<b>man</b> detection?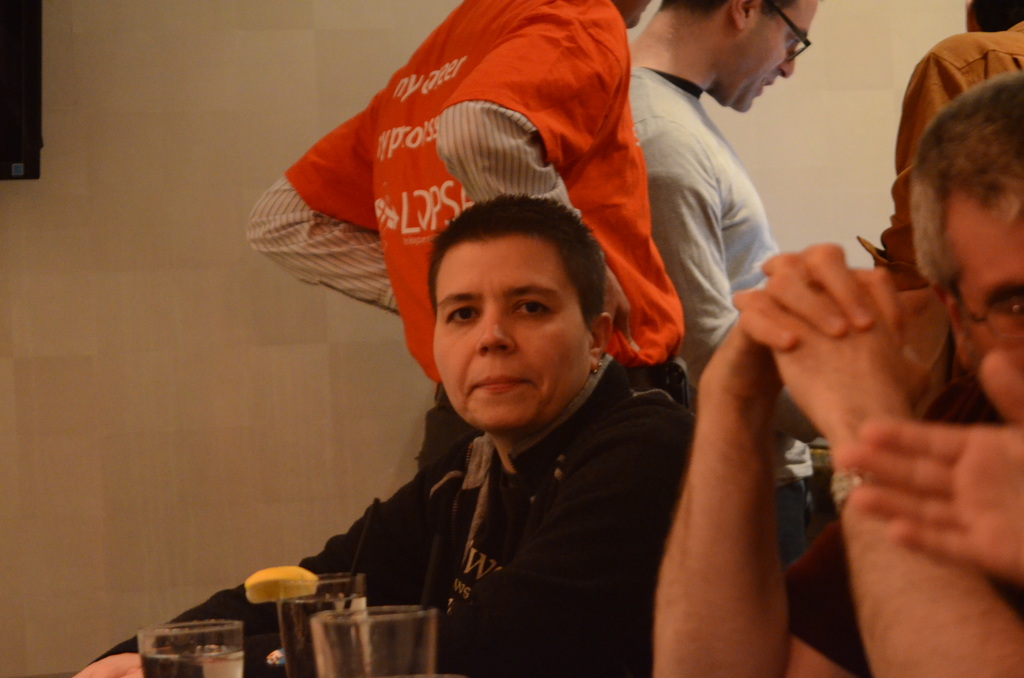
bbox=(652, 75, 1023, 677)
